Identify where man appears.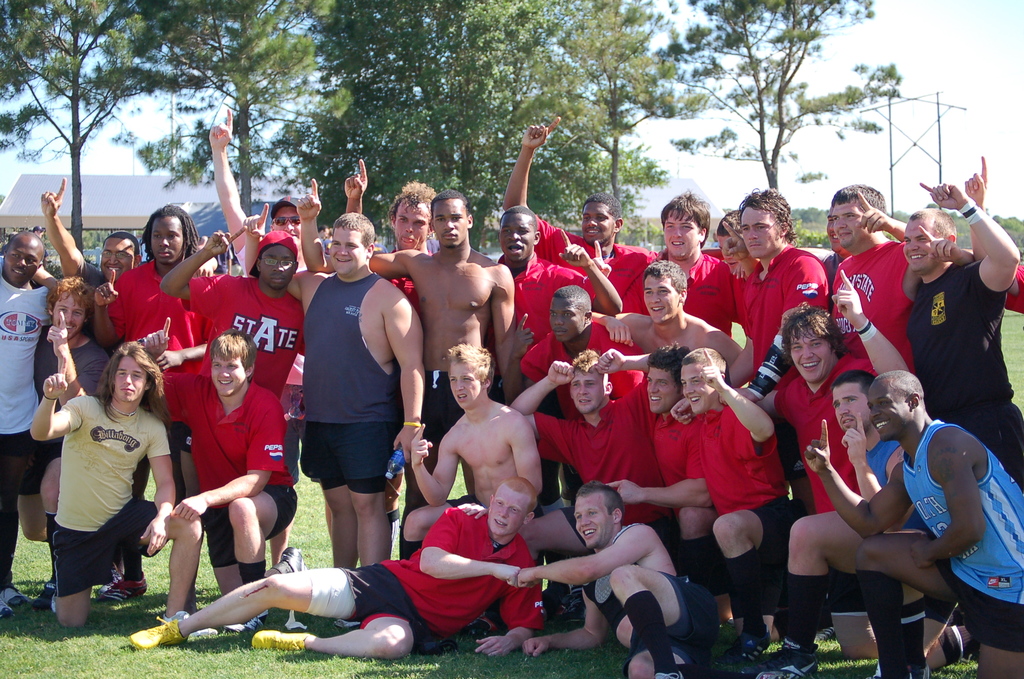
Appears at 344,158,518,562.
